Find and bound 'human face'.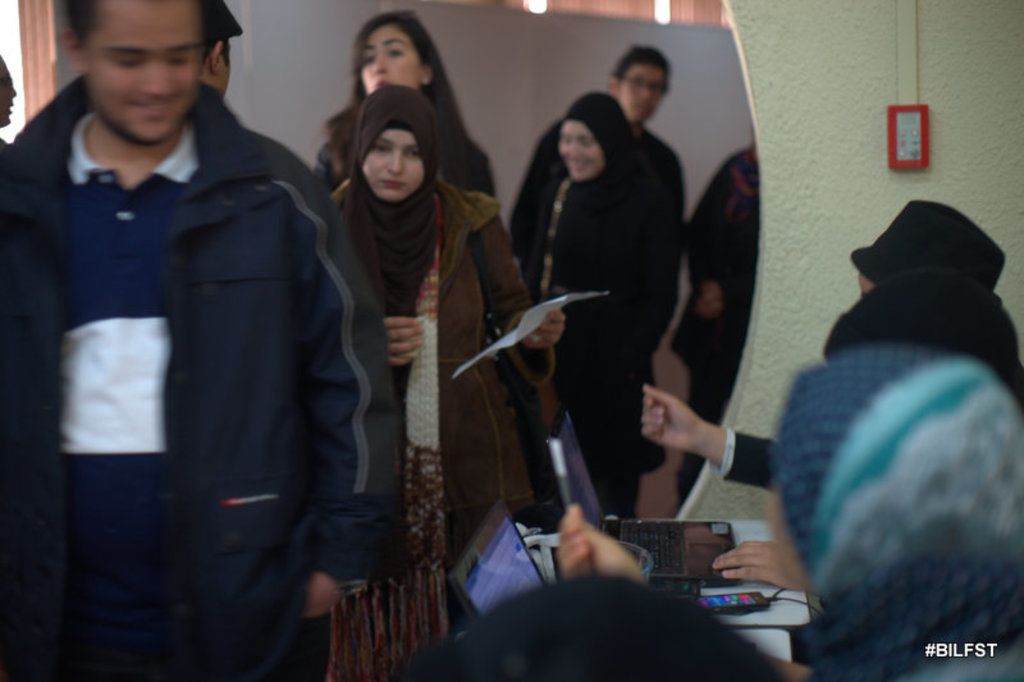
Bound: crop(620, 55, 667, 124).
